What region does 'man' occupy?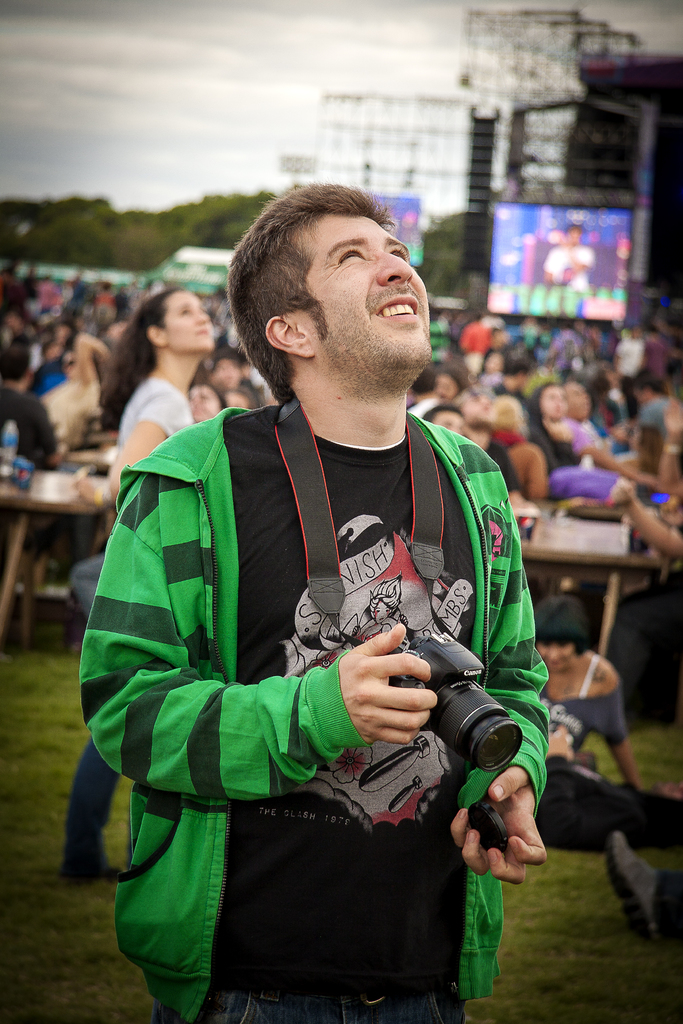
x1=88, y1=173, x2=561, y2=1023.
